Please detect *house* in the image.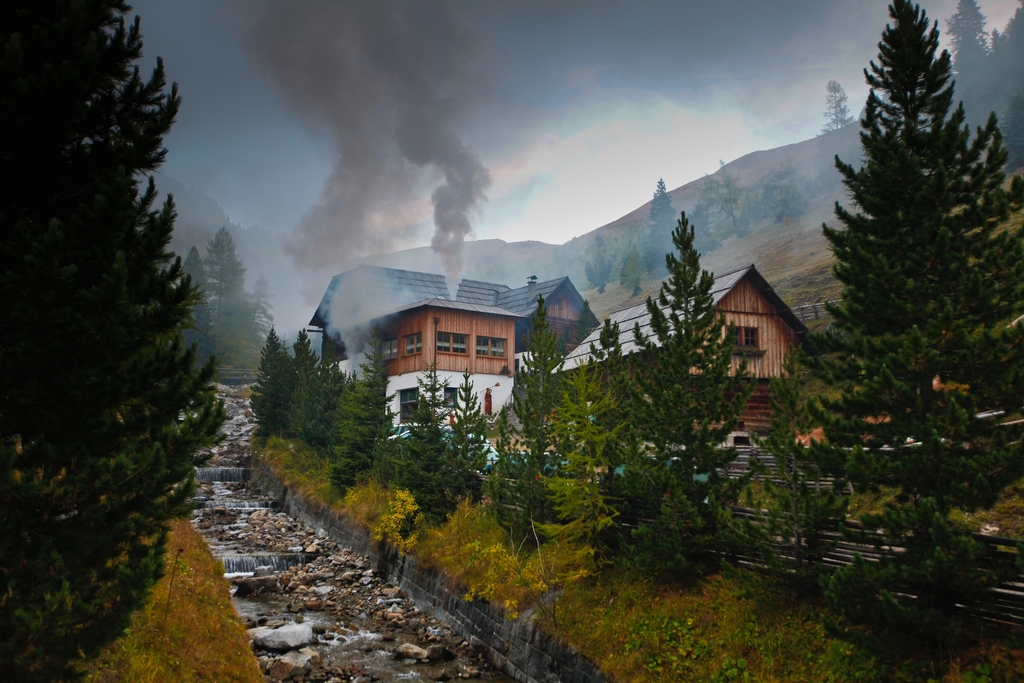
left=540, top=267, right=815, bottom=444.
